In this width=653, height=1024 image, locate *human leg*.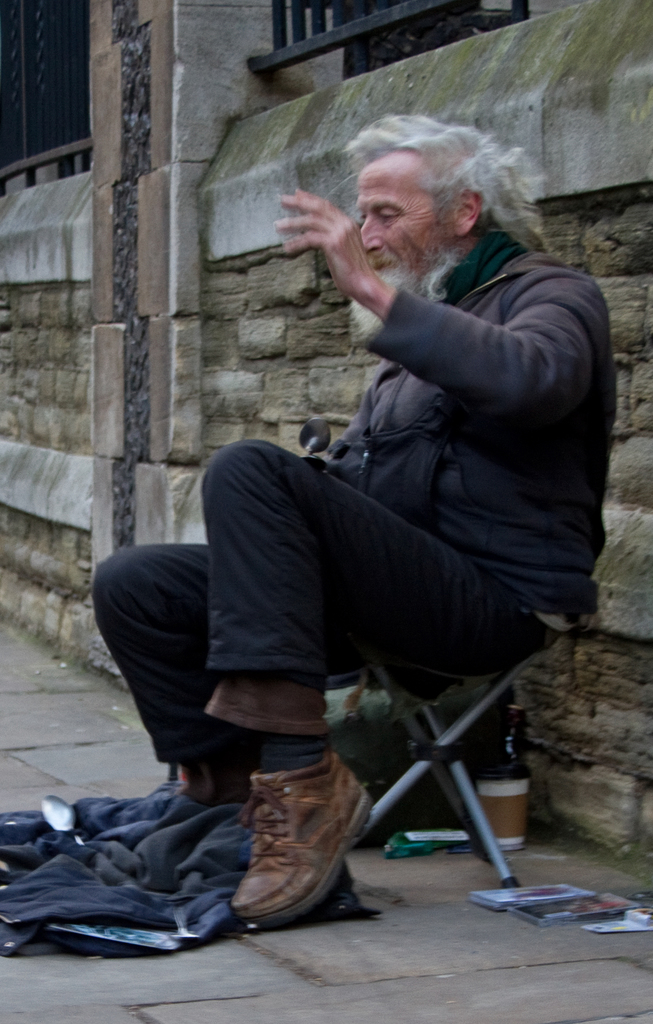
Bounding box: [197,436,493,923].
